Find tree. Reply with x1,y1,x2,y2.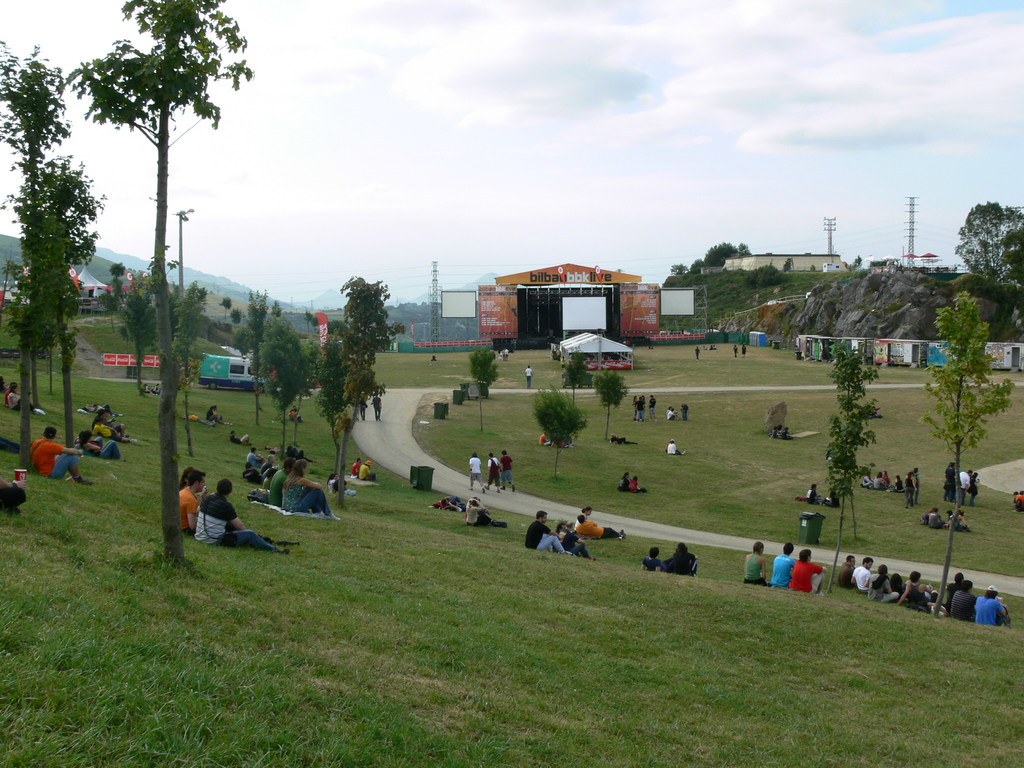
0,40,108,477.
